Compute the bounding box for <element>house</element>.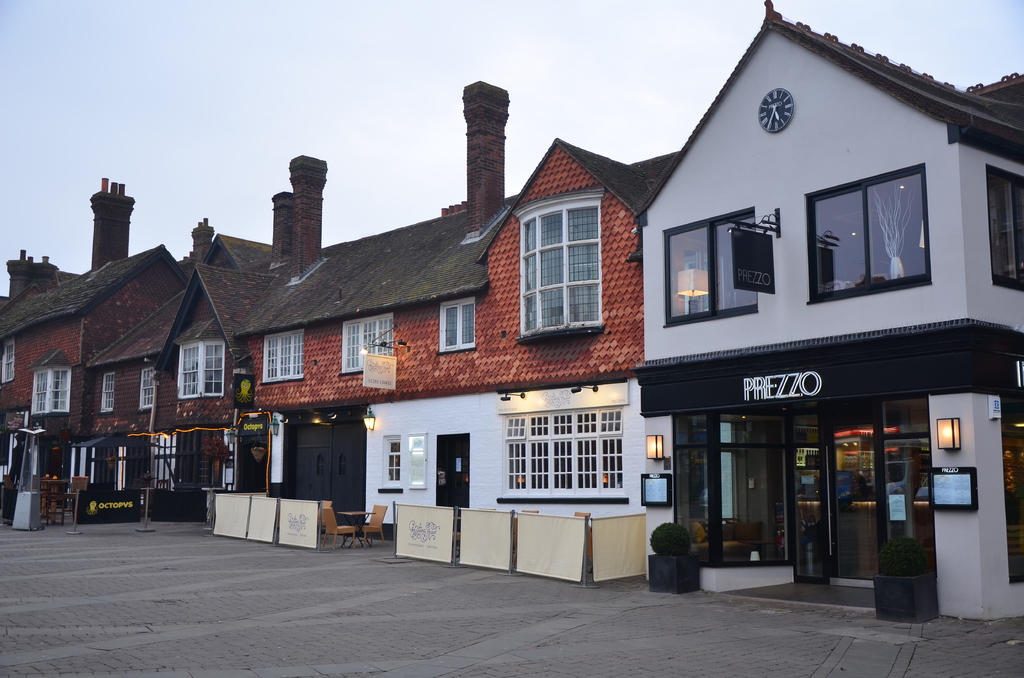
(x1=649, y1=7, x2=1020, y2=637).
